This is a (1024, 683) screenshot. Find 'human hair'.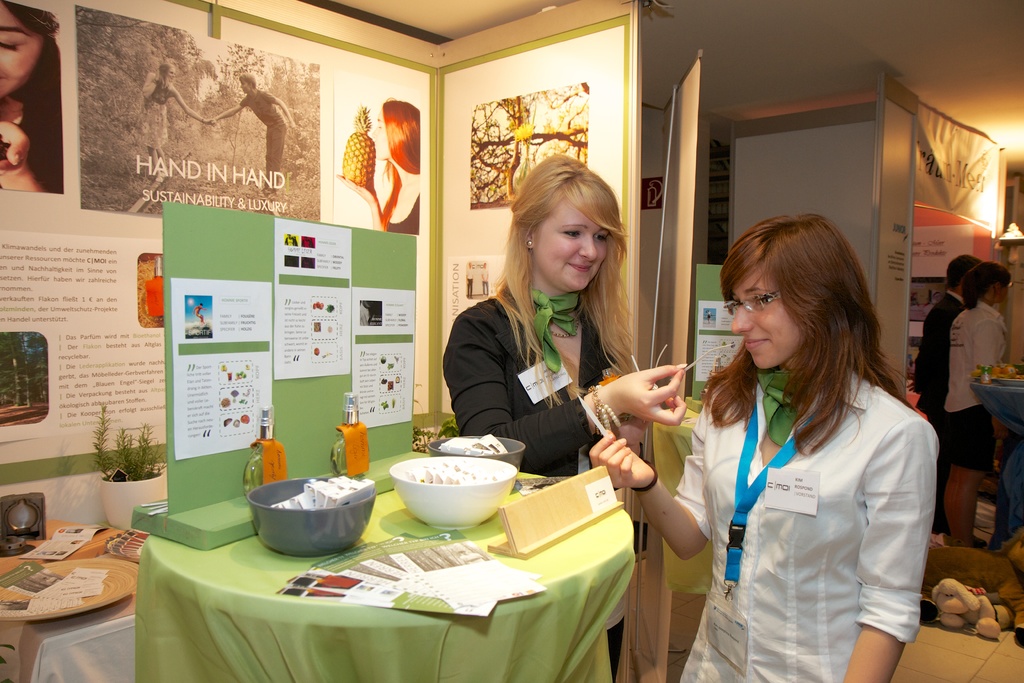
Bounding box: {"x1": 239, "y1": 74, "x2": 257, "y2": 88}.
